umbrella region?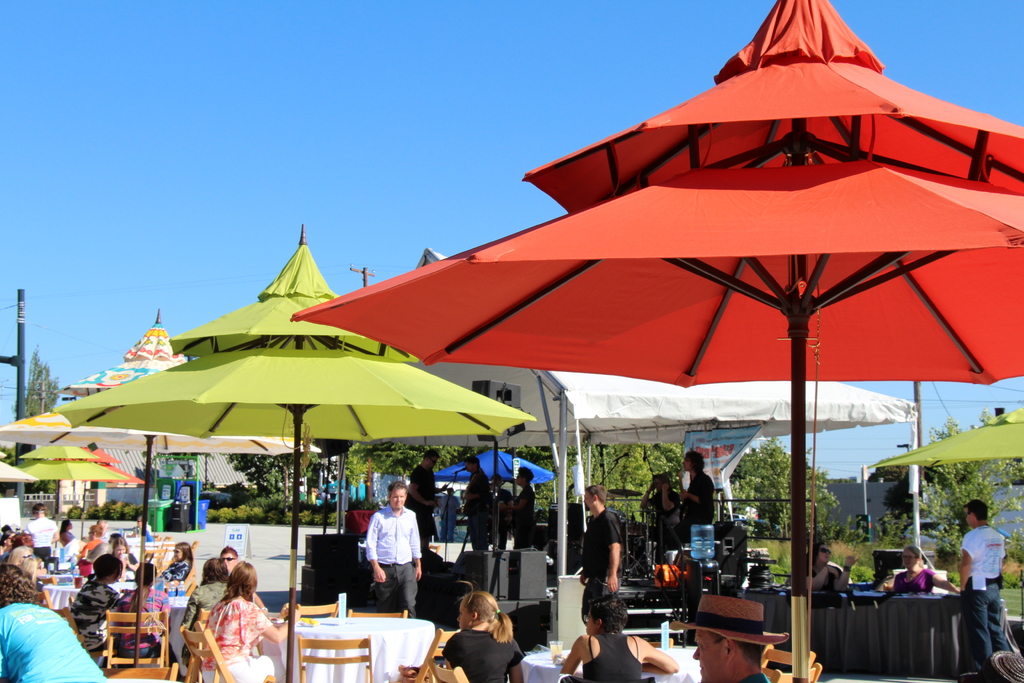
{"left": 58, "top": 437, "right": 141, "bottom": 537}
